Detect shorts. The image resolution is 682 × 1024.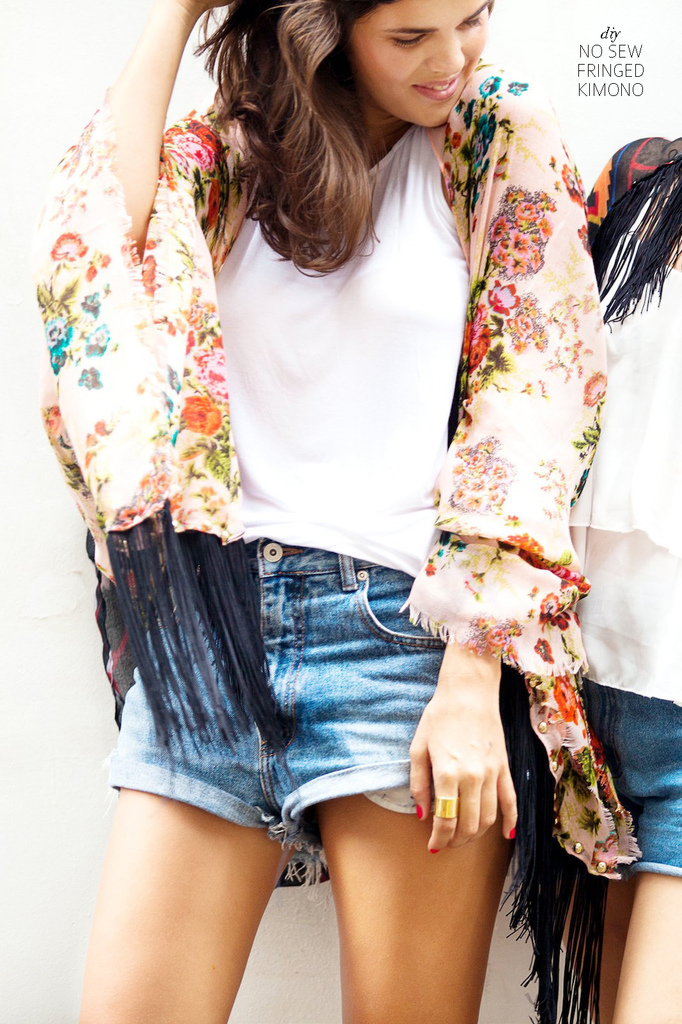
<region>585, 674, 681, 879</region>.
